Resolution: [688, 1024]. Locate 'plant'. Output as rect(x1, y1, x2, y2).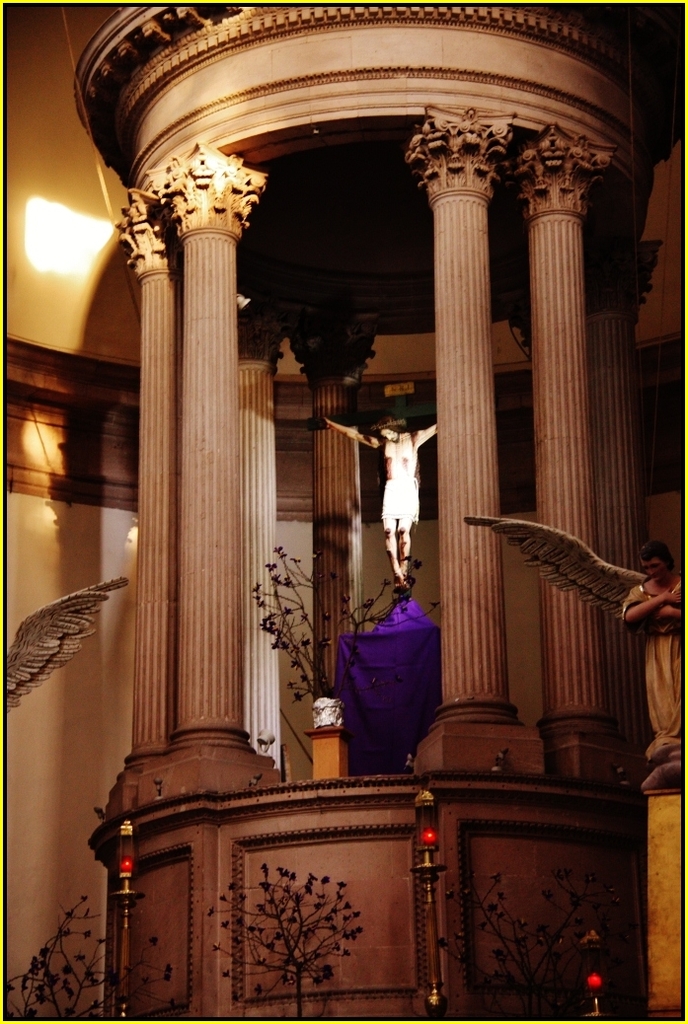
rect(421, 857, 633, 1023).
